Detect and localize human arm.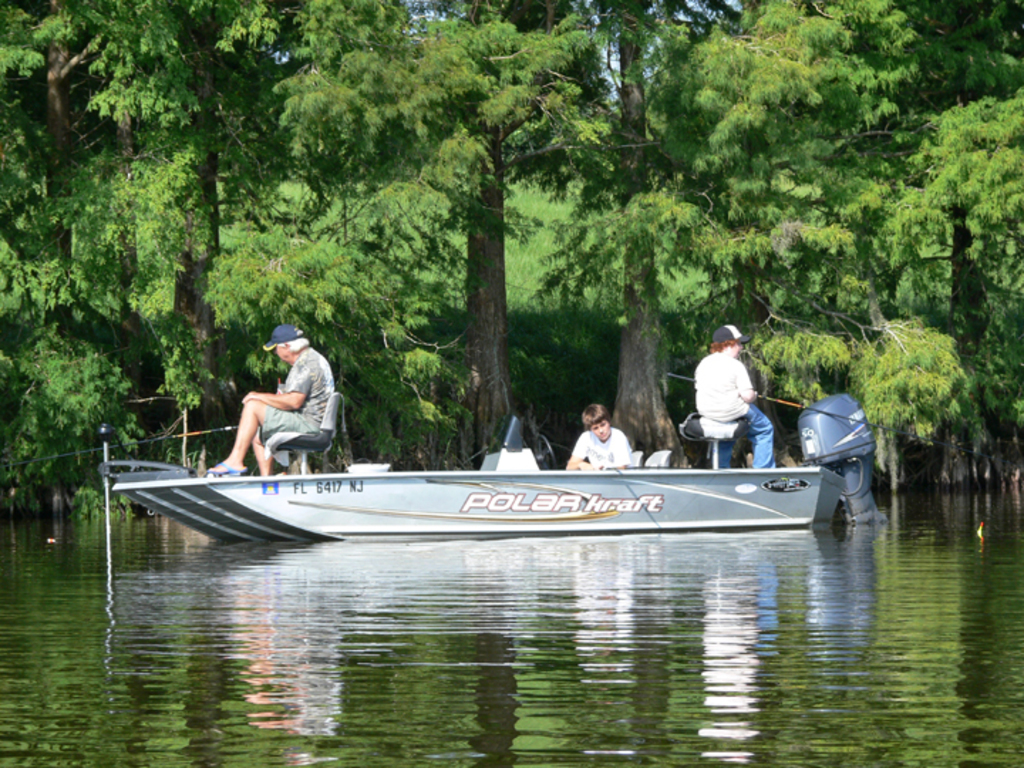
Localized at <box>744,357,750,407</box>.
